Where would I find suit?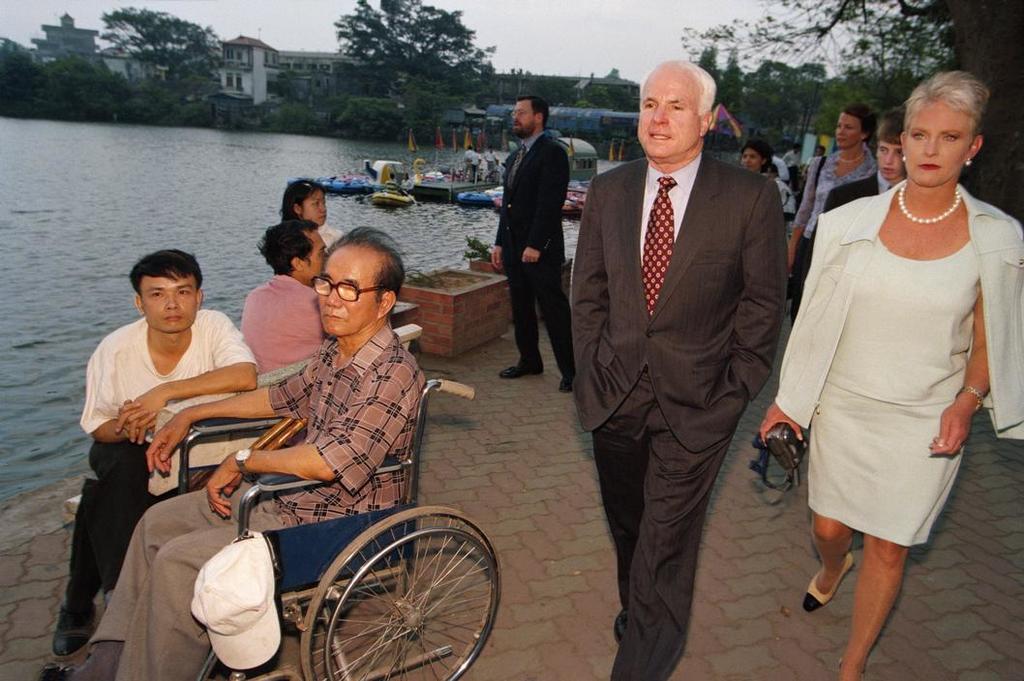
At select_region(496, 102, 581, 387).
